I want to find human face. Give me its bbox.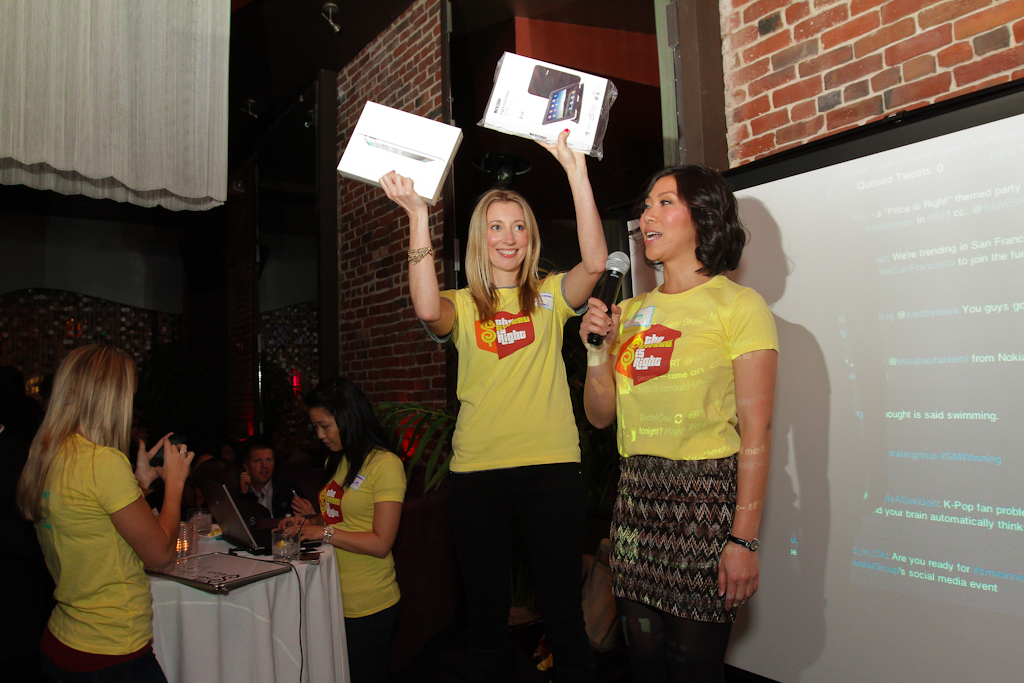
box(492, 197, 528, 267).
